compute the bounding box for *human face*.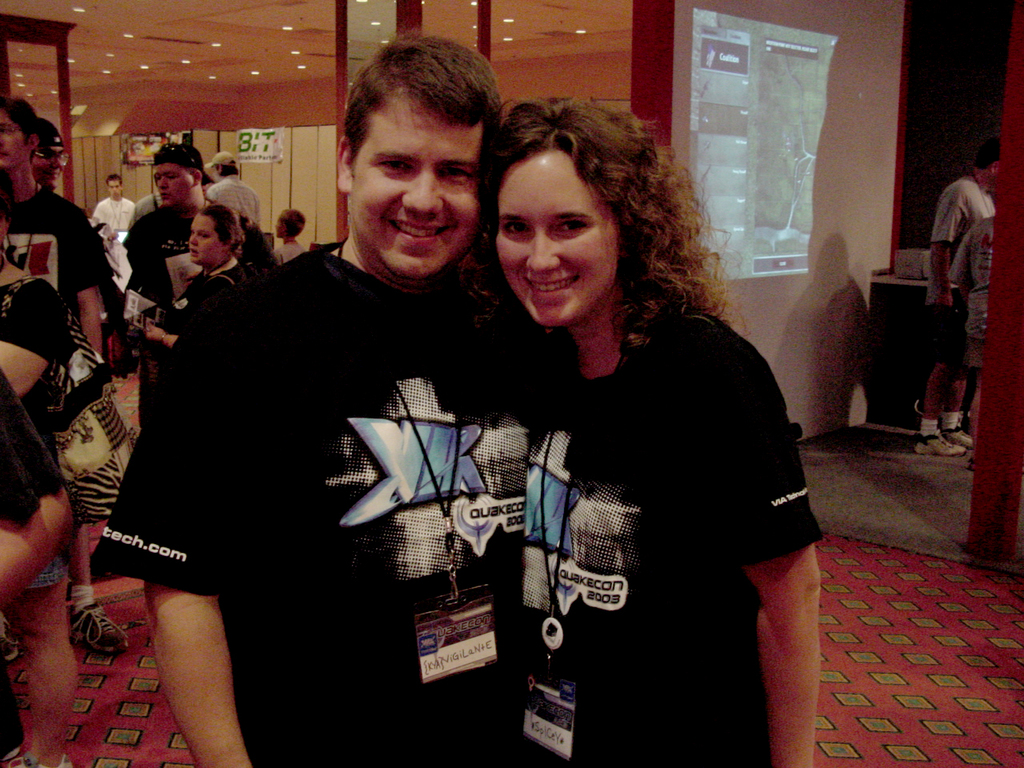
l=484, t=162, r=642, b=326.
